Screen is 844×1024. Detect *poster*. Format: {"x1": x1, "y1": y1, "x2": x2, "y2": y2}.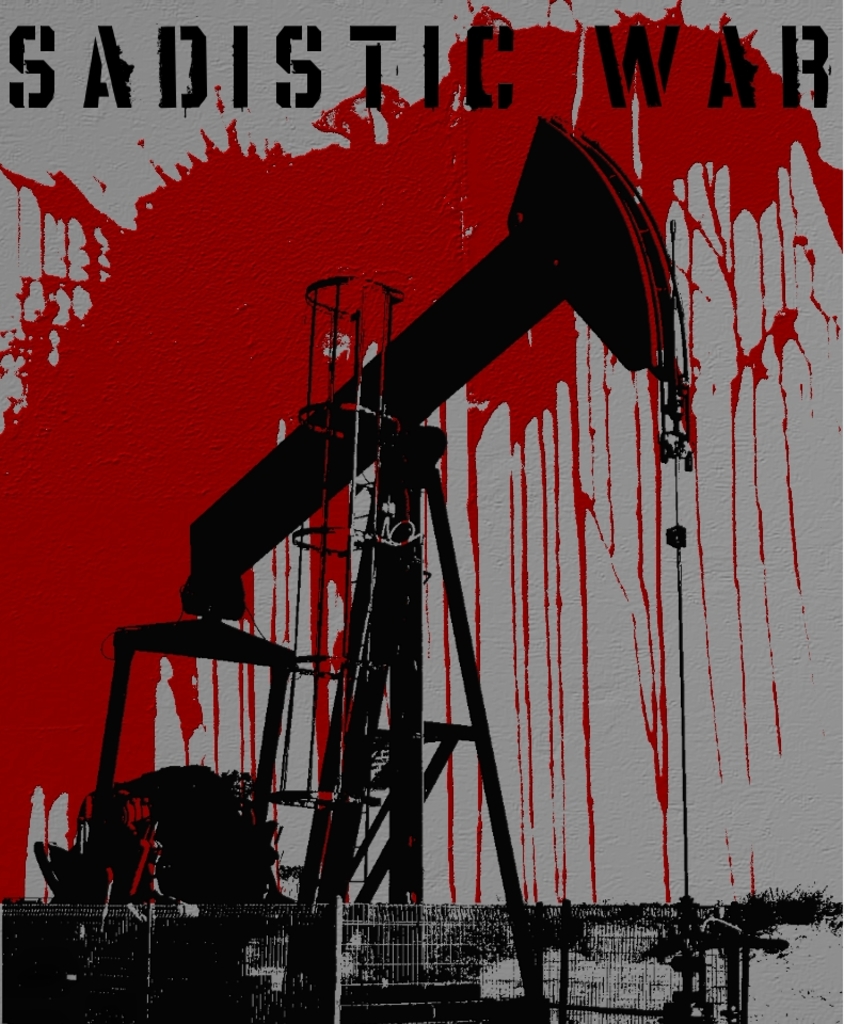
{"x1": 0, "y1": 0, "x2": 843, "y2": 1023}.
